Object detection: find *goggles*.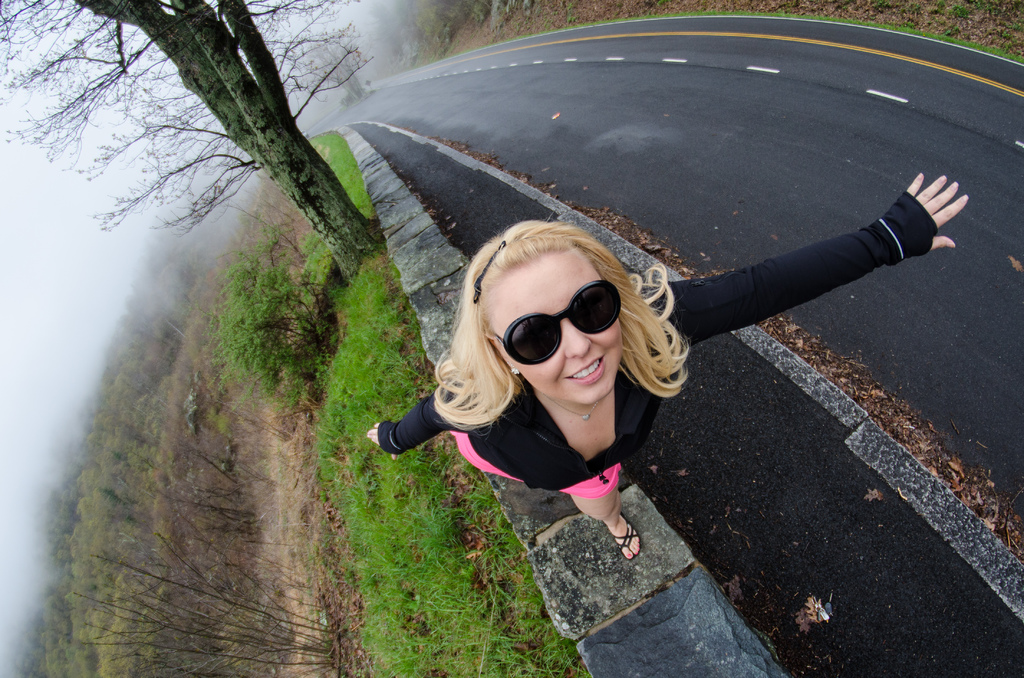
locate(484, 276, 622, 366).
